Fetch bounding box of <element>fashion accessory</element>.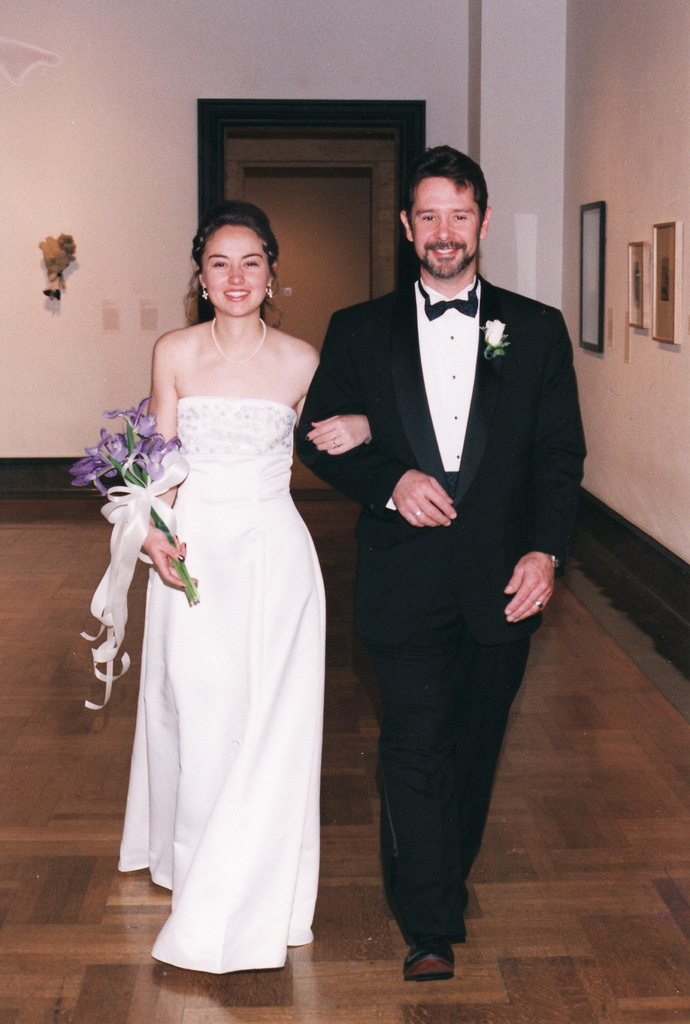
Bbox: 210 318 270 369.
